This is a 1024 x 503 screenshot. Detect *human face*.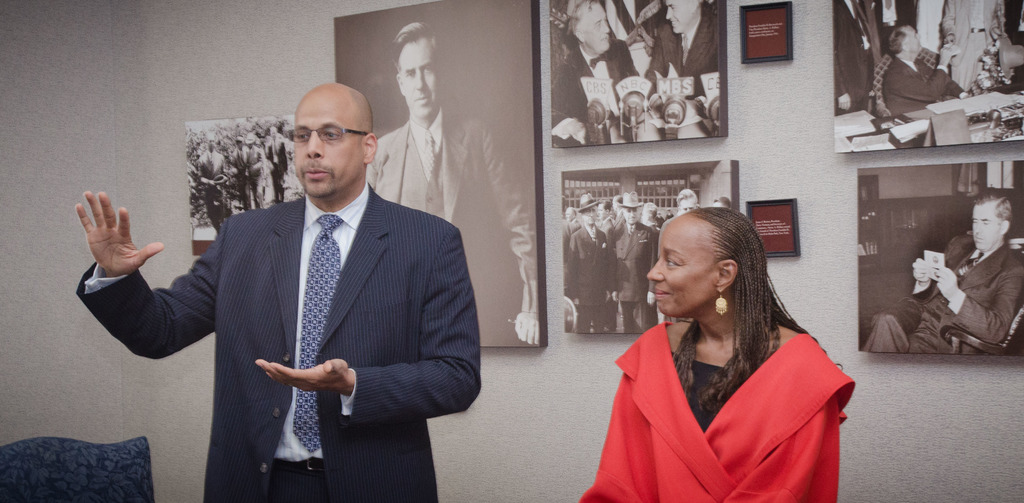
BBox(582, 205, 596, 226).
